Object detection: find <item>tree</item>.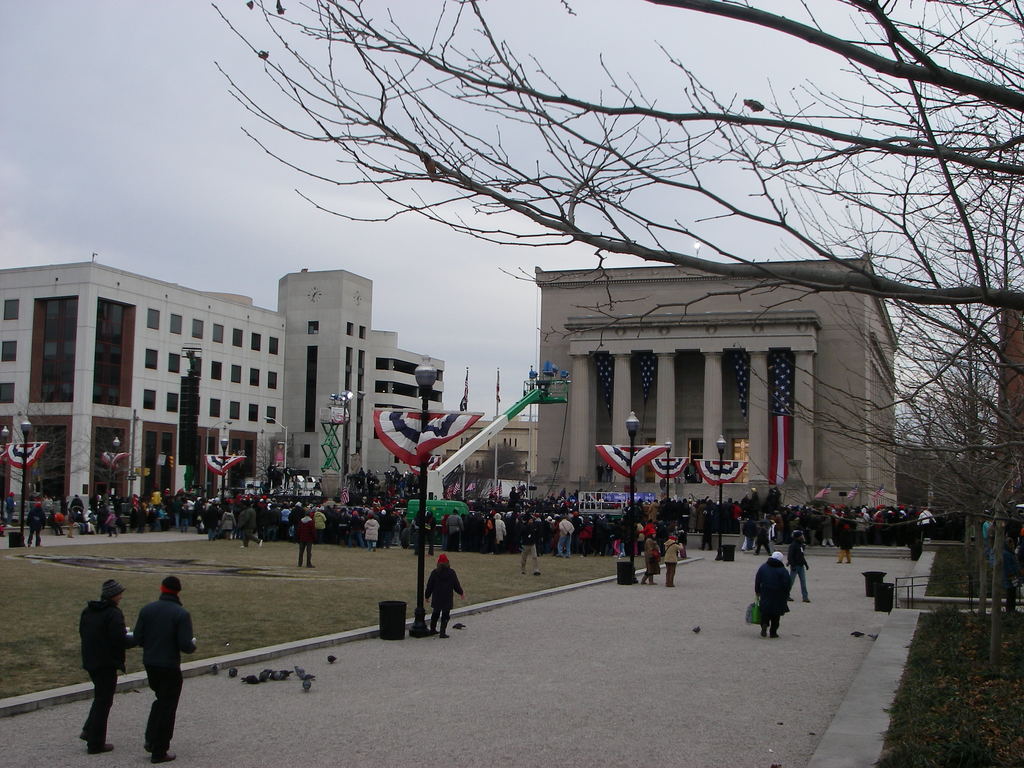
<region>484, 444, 528, 483</region>.
